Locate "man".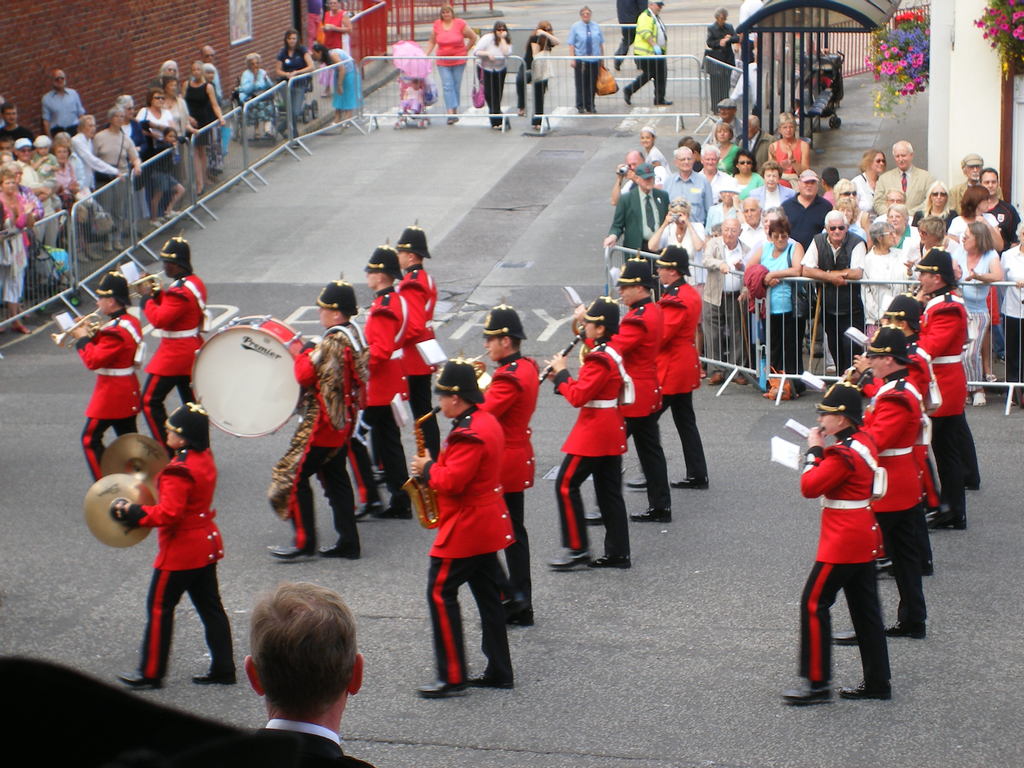
Bounding box: locate(0, 104, 38, 147).
